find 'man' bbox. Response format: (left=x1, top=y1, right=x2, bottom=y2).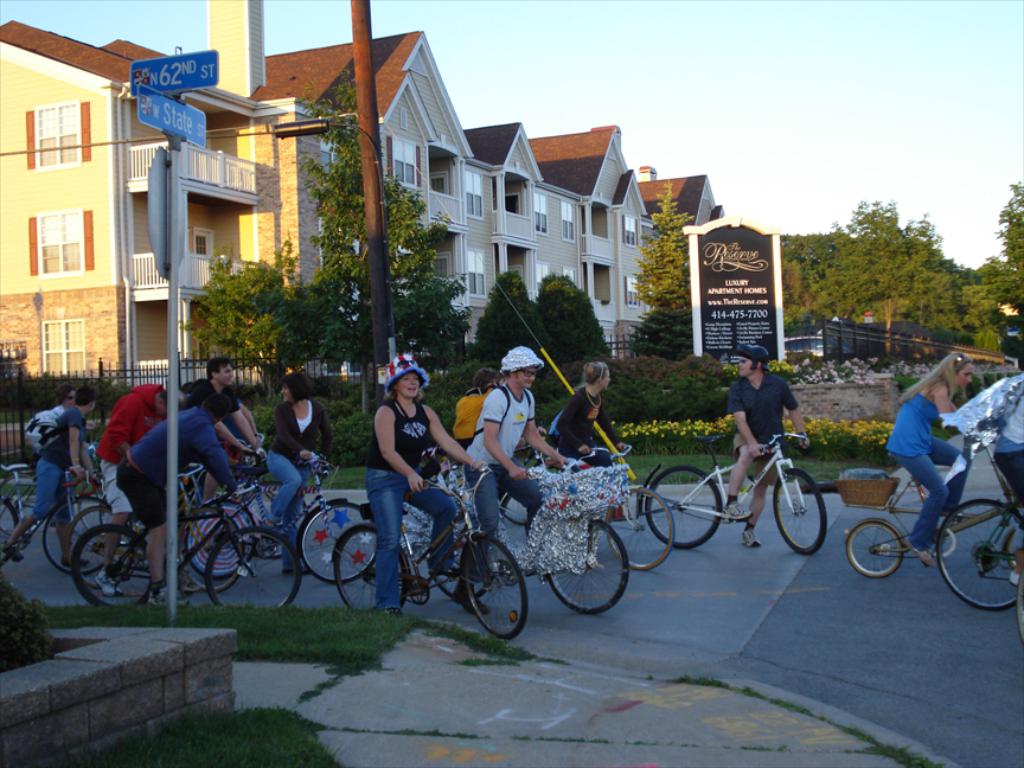
(left=466, top=345, right=571, bottom=585).
